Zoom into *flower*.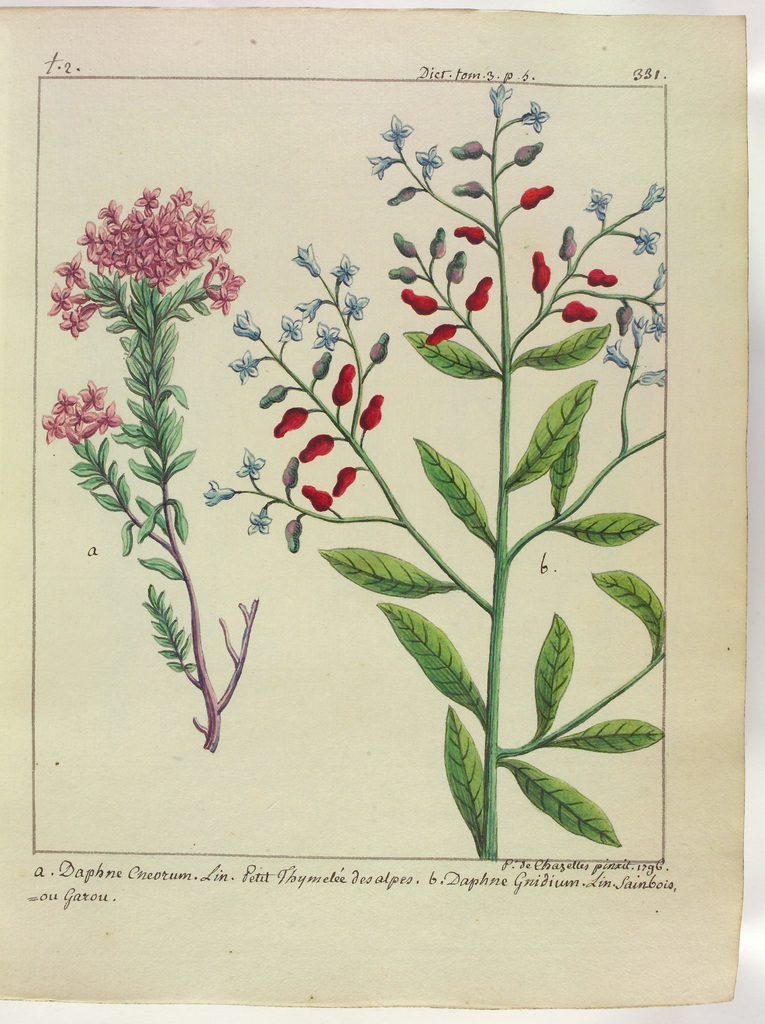
Zoom target: [x1=522, y1=100, x2=550, y2=131].
